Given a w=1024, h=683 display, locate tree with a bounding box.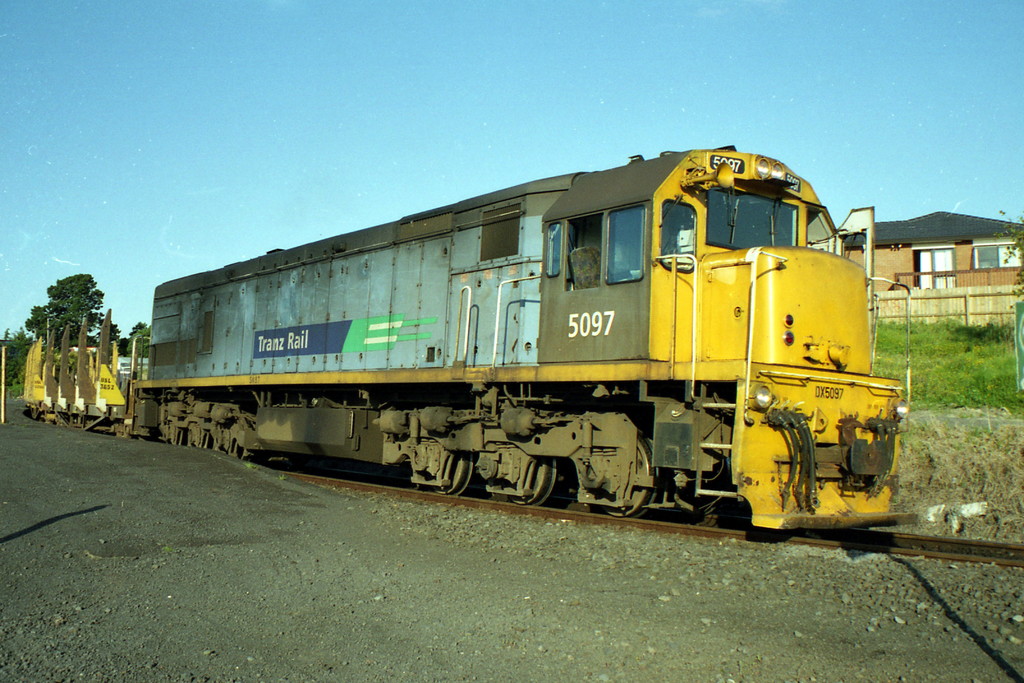
Located: bbox=[23, 268, 124, 356].
